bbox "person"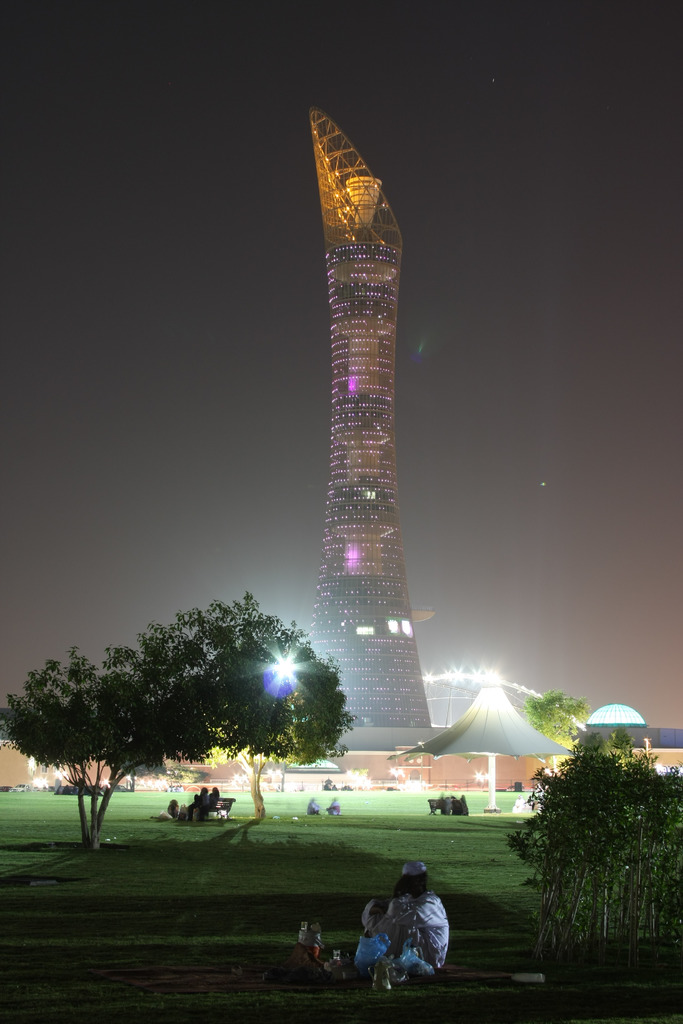
rect(290, 921, 337, 993)
